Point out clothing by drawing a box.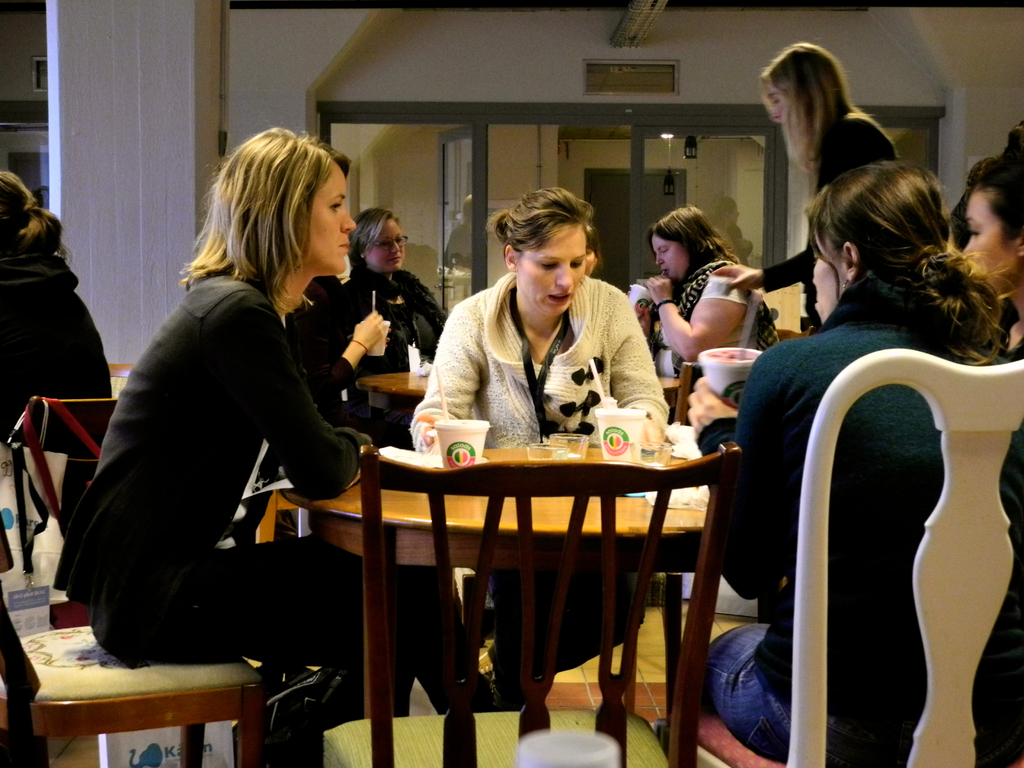
box=[695, 323, 1023, 731].
